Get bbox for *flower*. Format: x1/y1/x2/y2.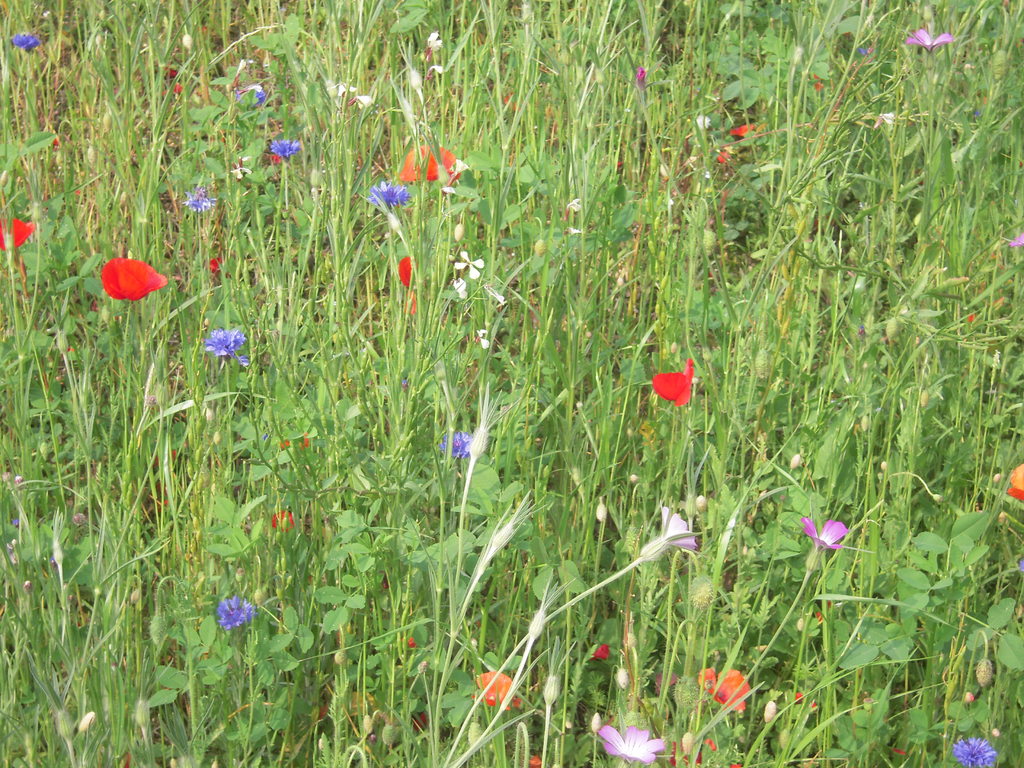
447/424/474/461.
